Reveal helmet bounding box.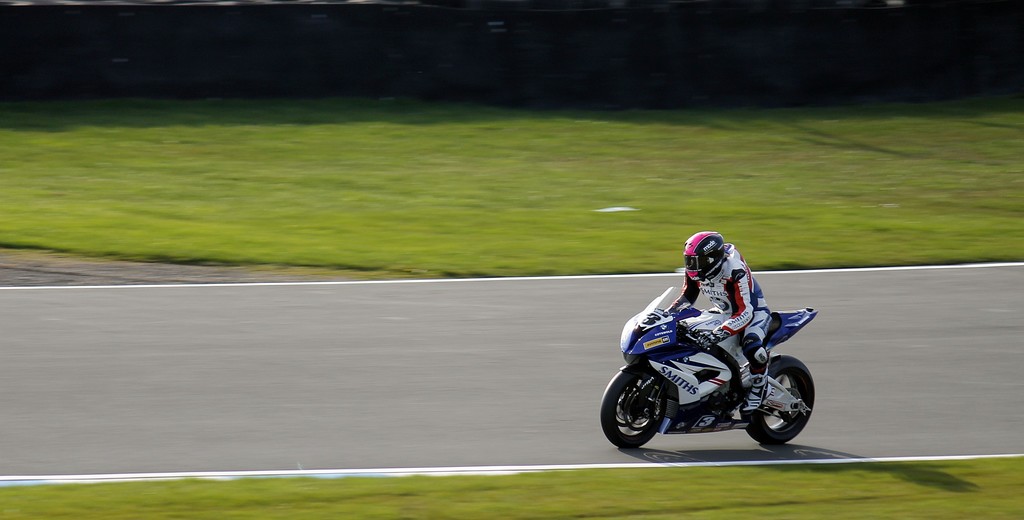
Revealed: detection(680, 245, 748, 308).
